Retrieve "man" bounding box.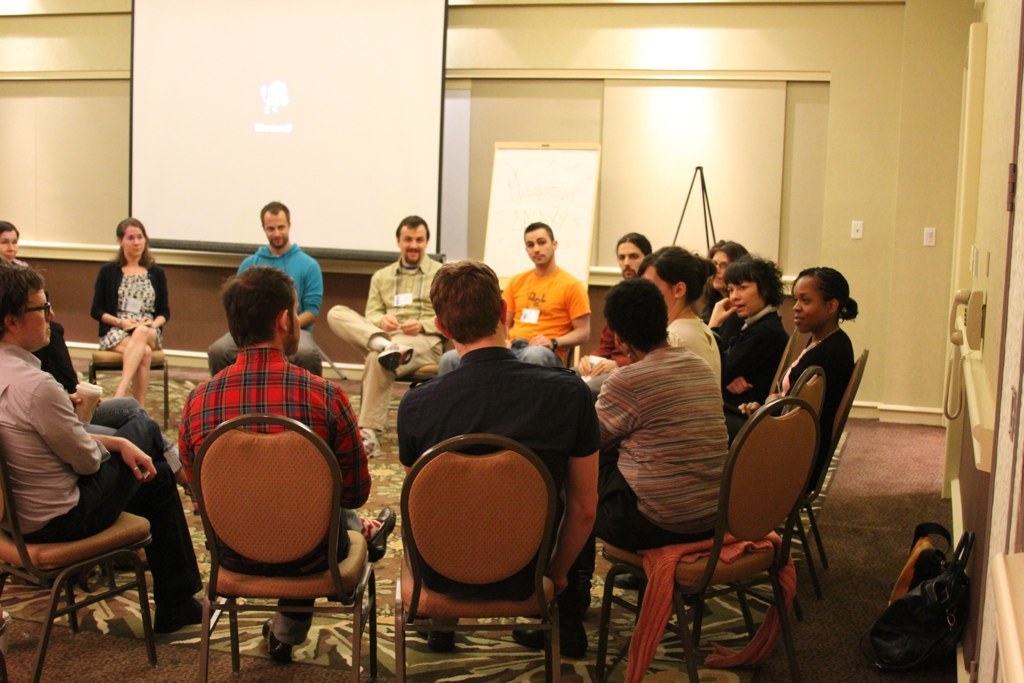
Bounding box: (x1=204, y1=197, x2=324, y2=372).
